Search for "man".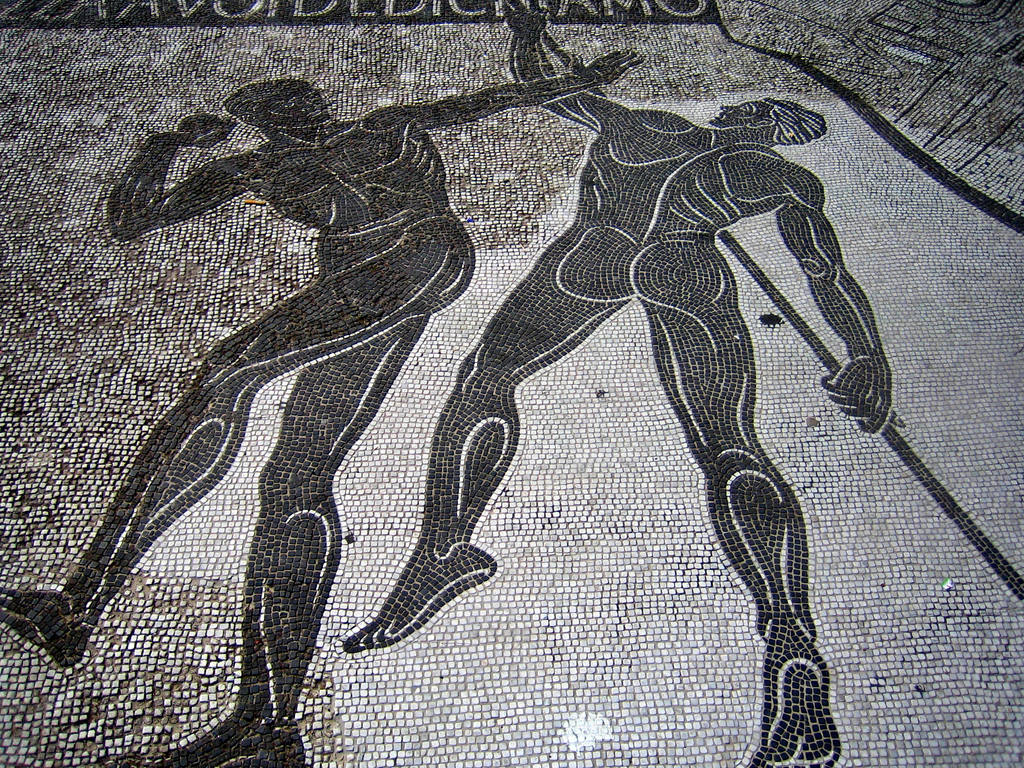
Found at {"x1": 0, "y1": 44, "x2": 648, "y2": 767}.
